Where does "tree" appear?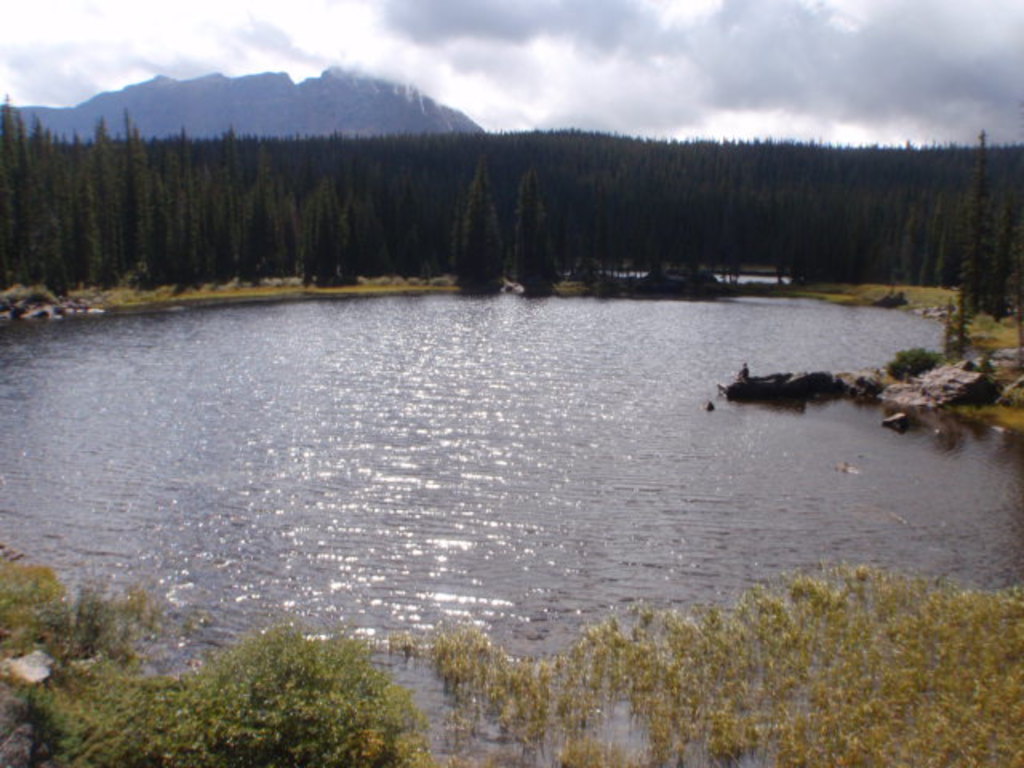
Appears at left=456, top=155, right=512, bottom=298.
